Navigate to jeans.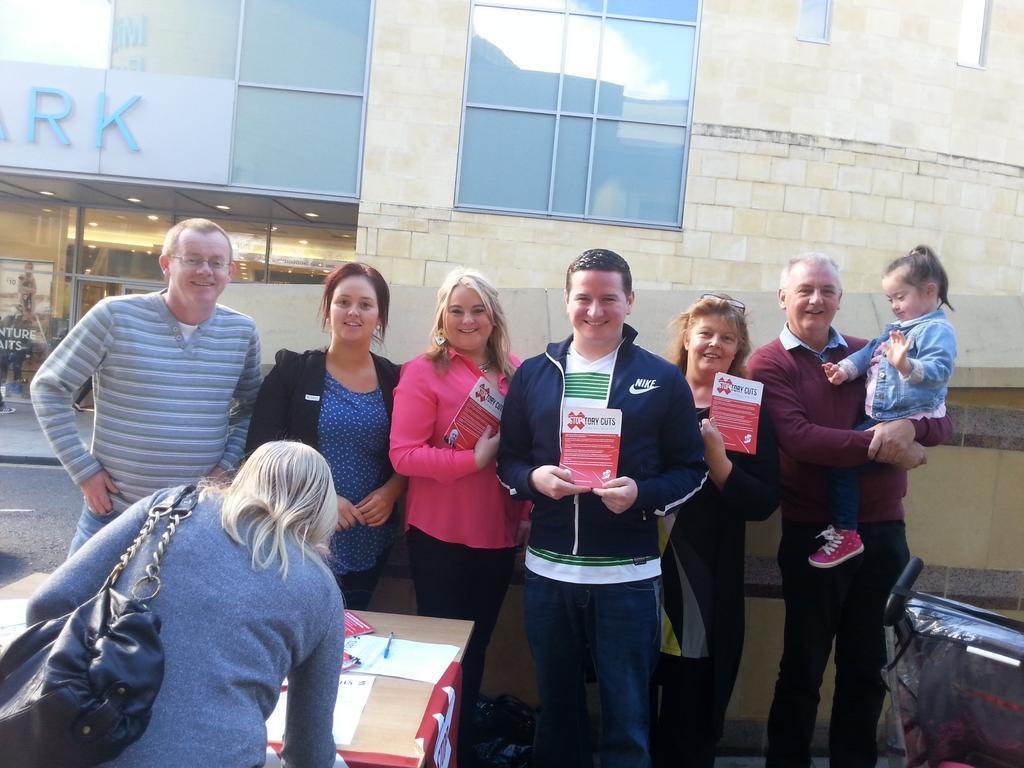
Navigation target: bbox=[70, 501, 115, 546].
